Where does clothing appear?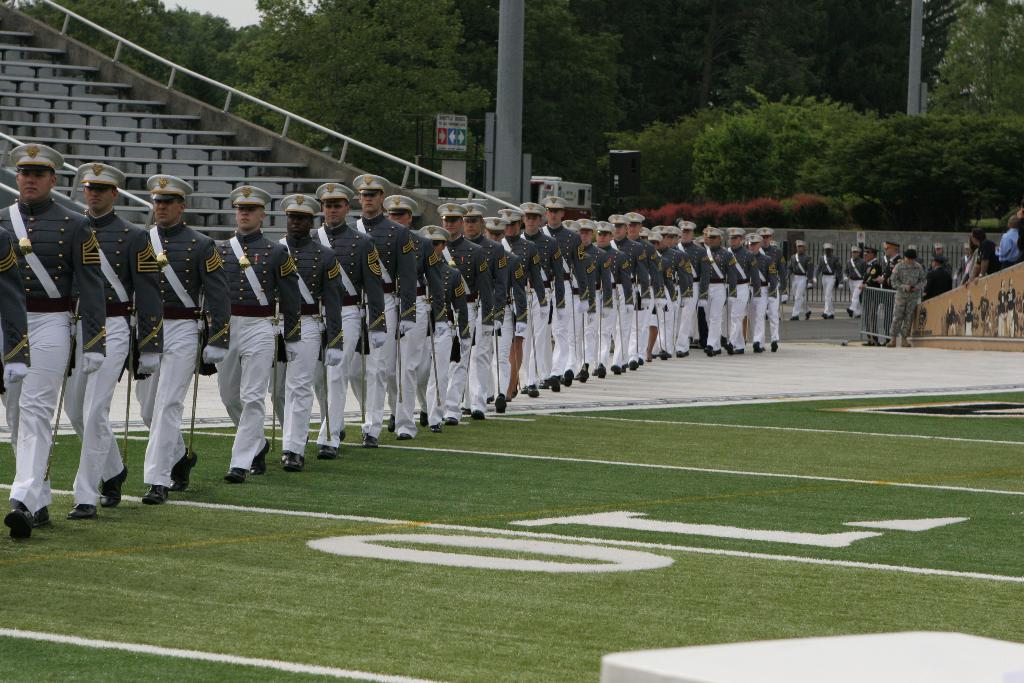
Appears at [323,229,393,435].
